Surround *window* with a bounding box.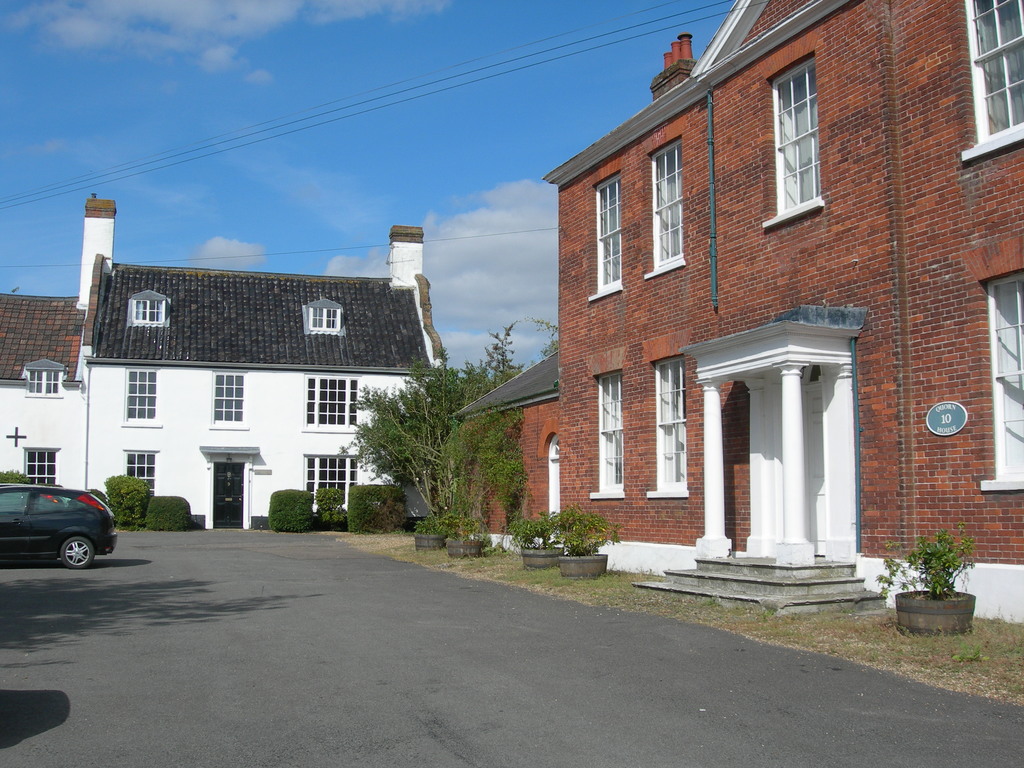
Rect(131, 293, 170, 325).
